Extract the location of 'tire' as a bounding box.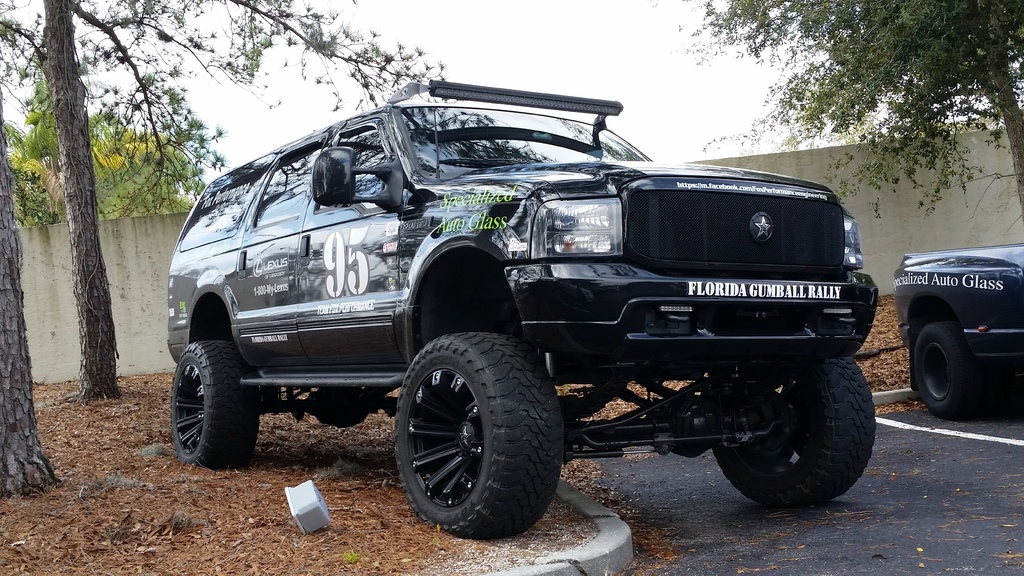
395/335/566/537.
